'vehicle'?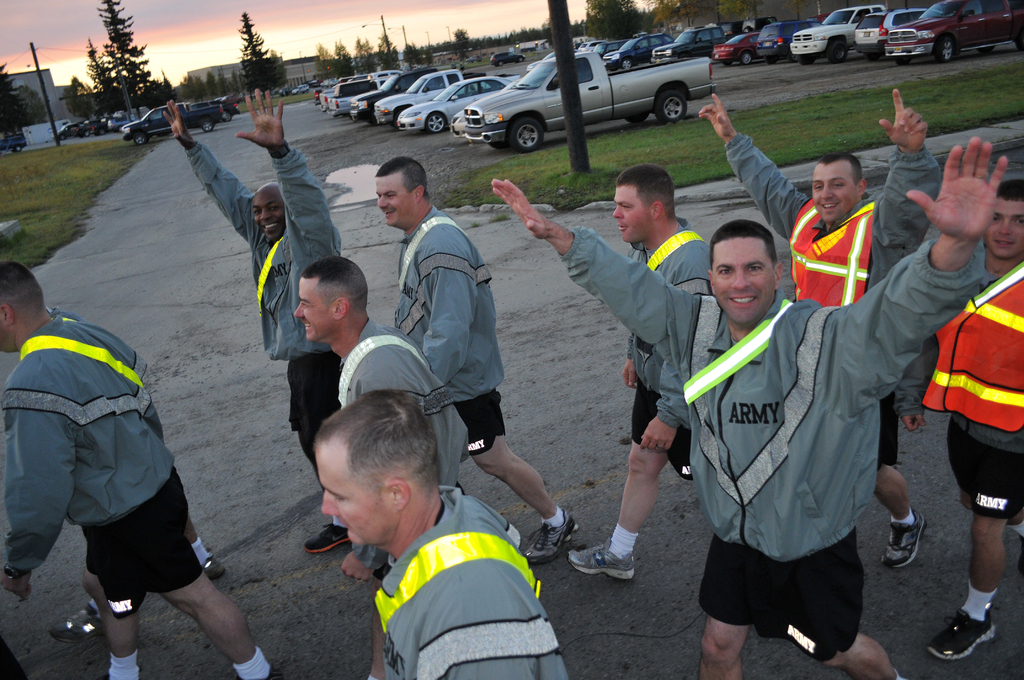
646 21 730 69
